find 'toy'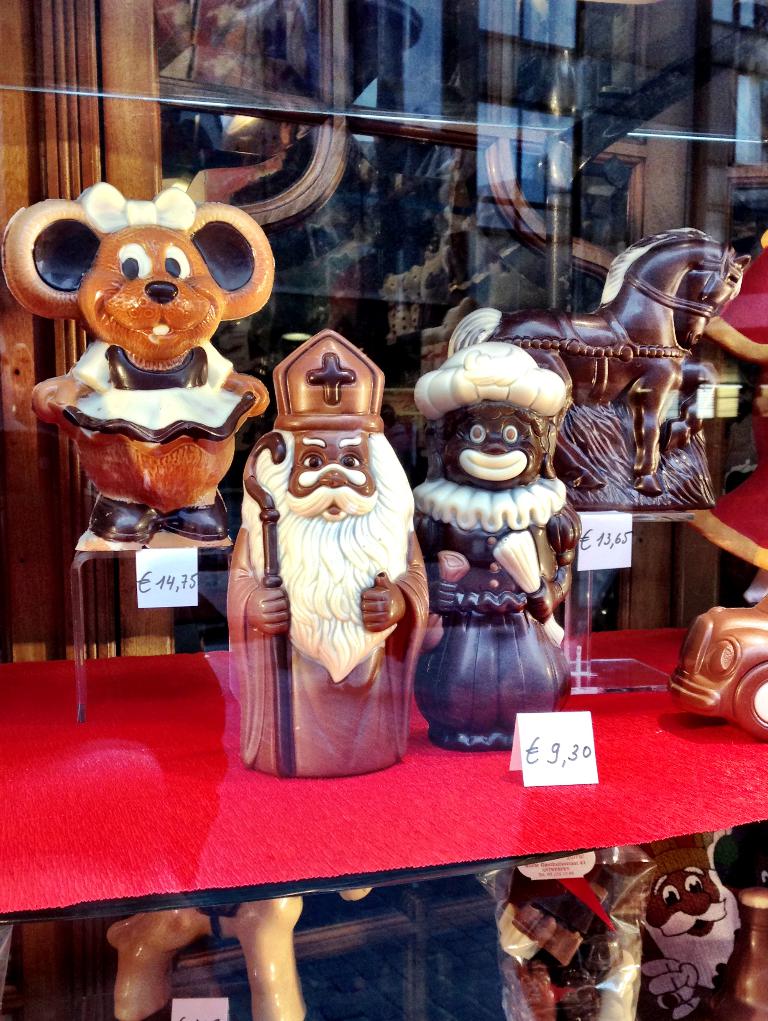
bbox(105, 886, 374, 1020)
